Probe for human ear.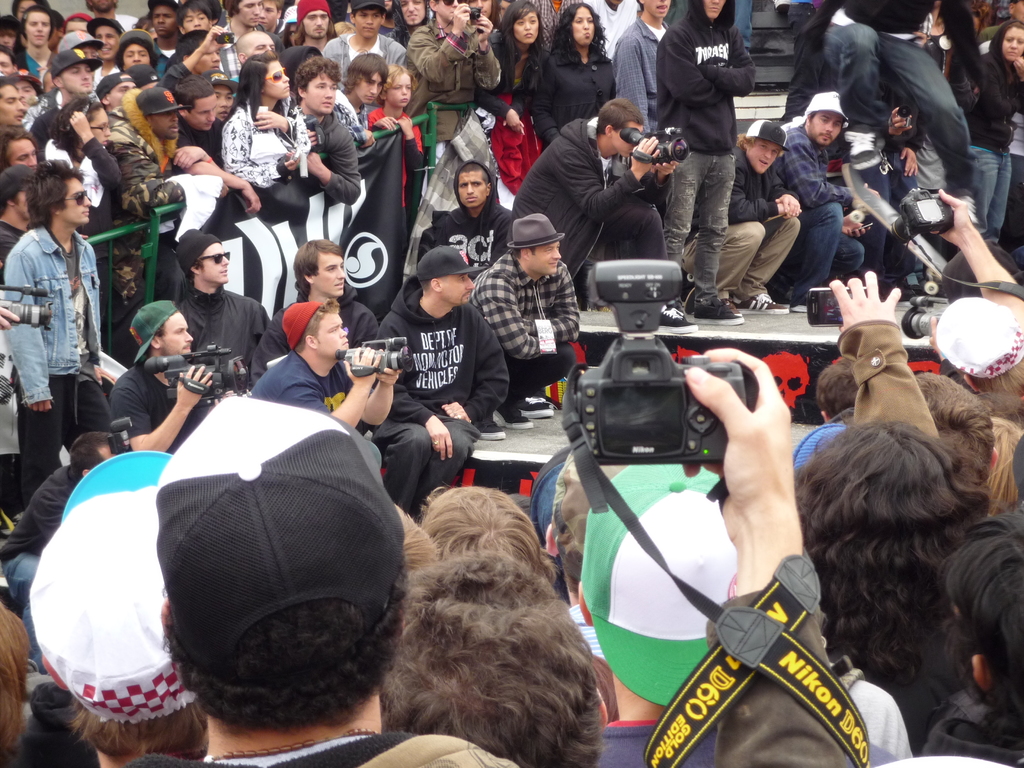
Probe result: [8,201,15,206].
